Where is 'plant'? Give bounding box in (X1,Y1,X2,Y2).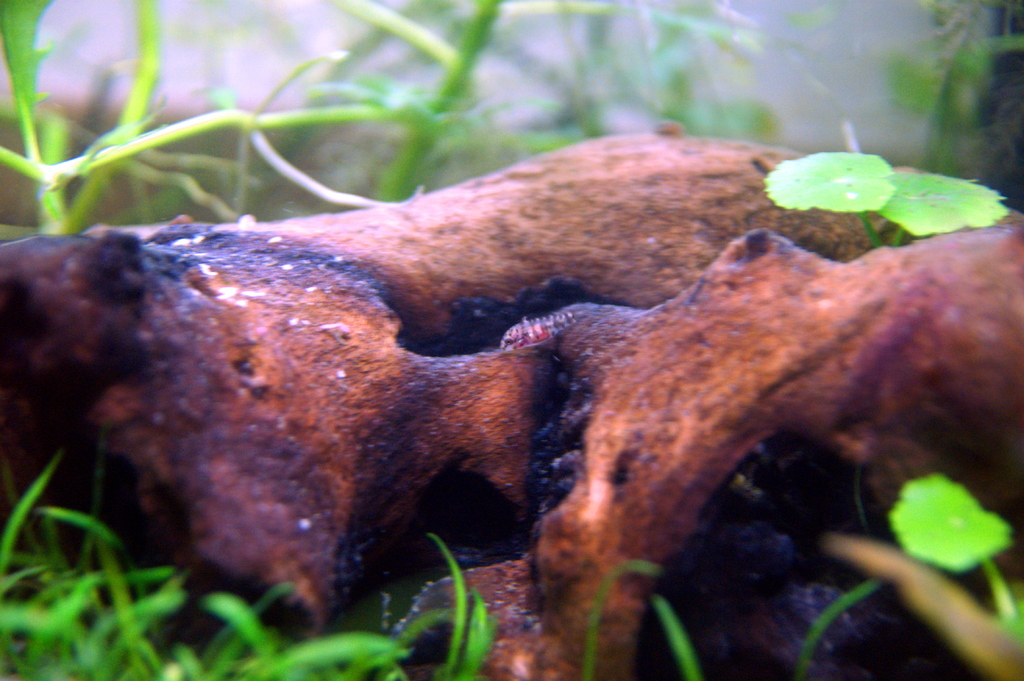
(770,152,1014,239).
